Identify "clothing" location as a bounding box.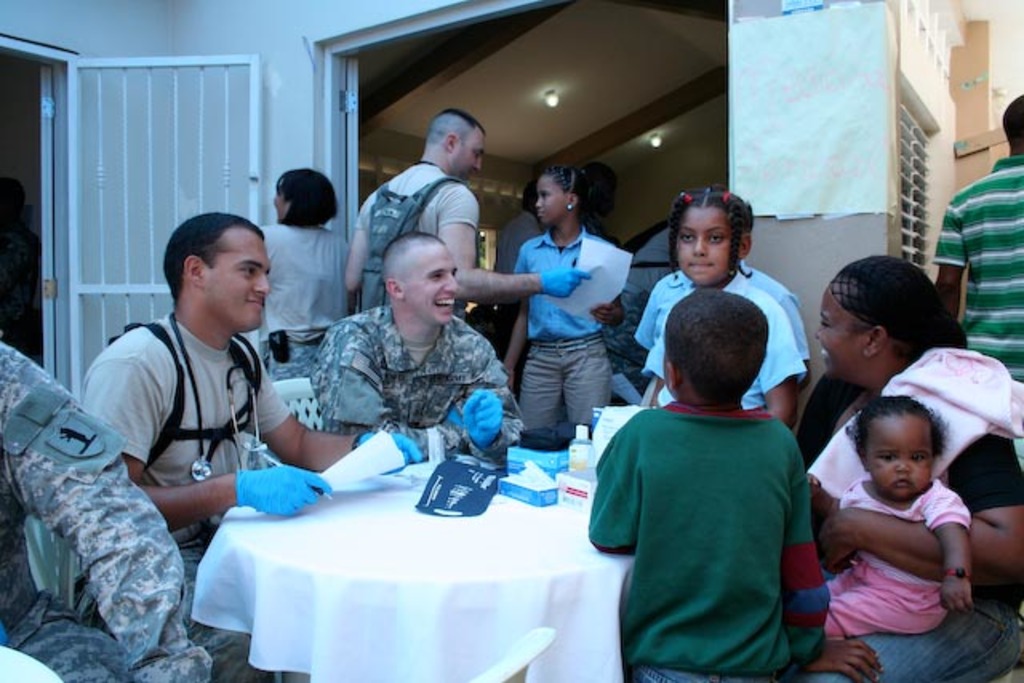
rect(637, 246, 813, 376).
